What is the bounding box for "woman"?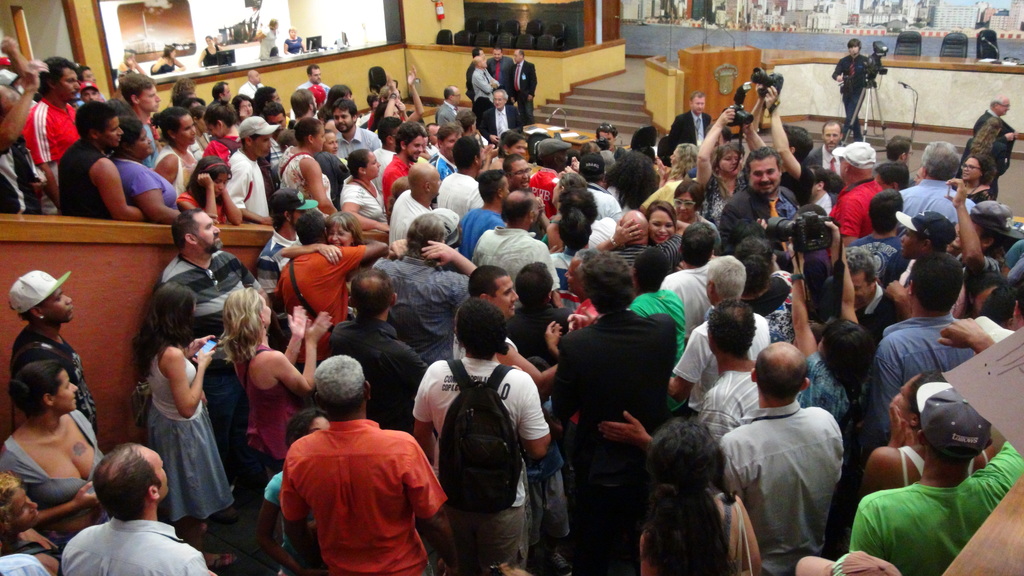
<bbox>135, 277, 234, 537</bbox>.
